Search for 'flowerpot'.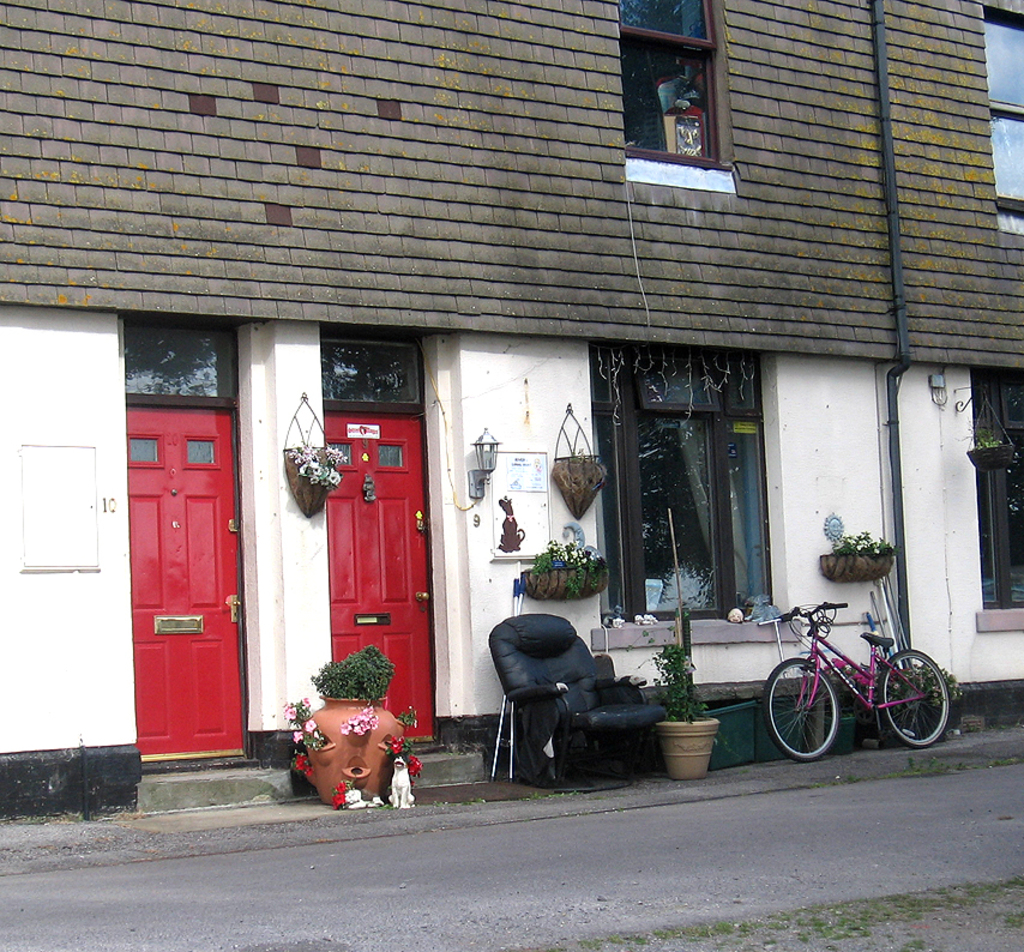
Found at 893 701 942 748.
